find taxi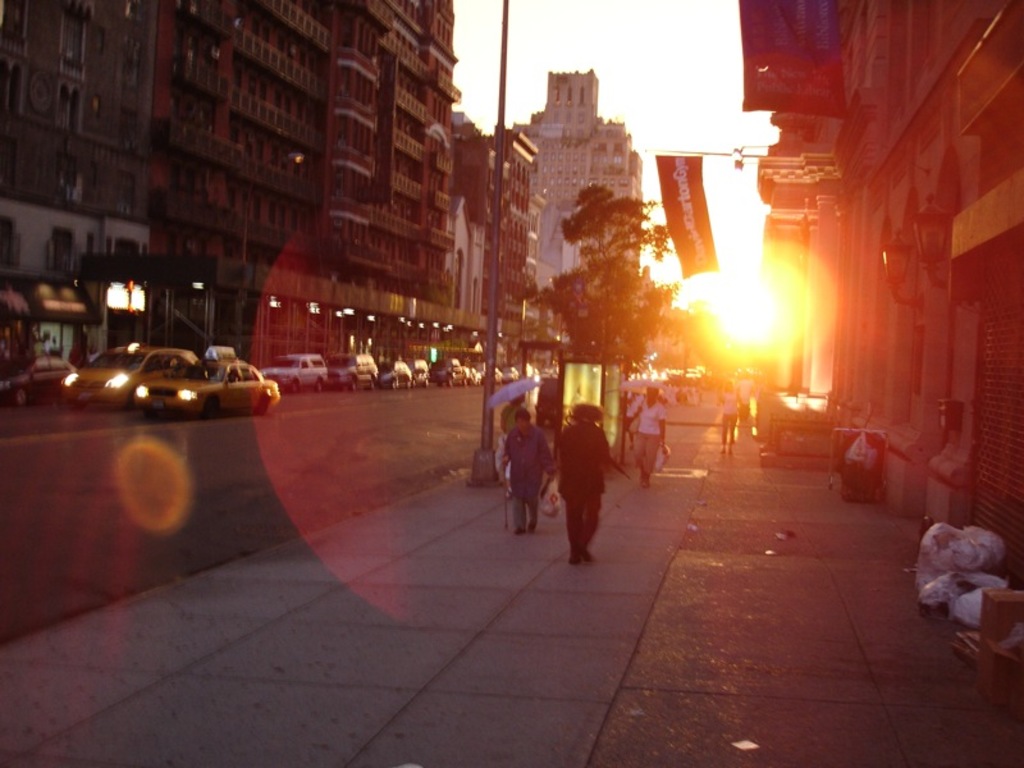
[left=137, top=343, right=280, bottom=420]
